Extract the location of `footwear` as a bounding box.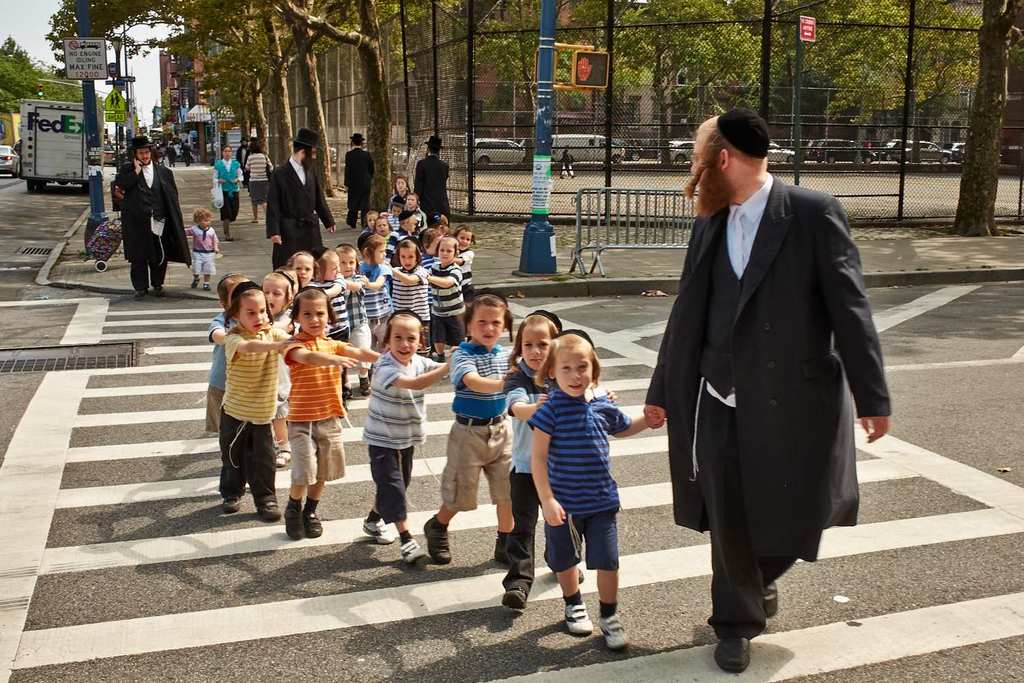
bbox=[602, 615, 627, 659].
